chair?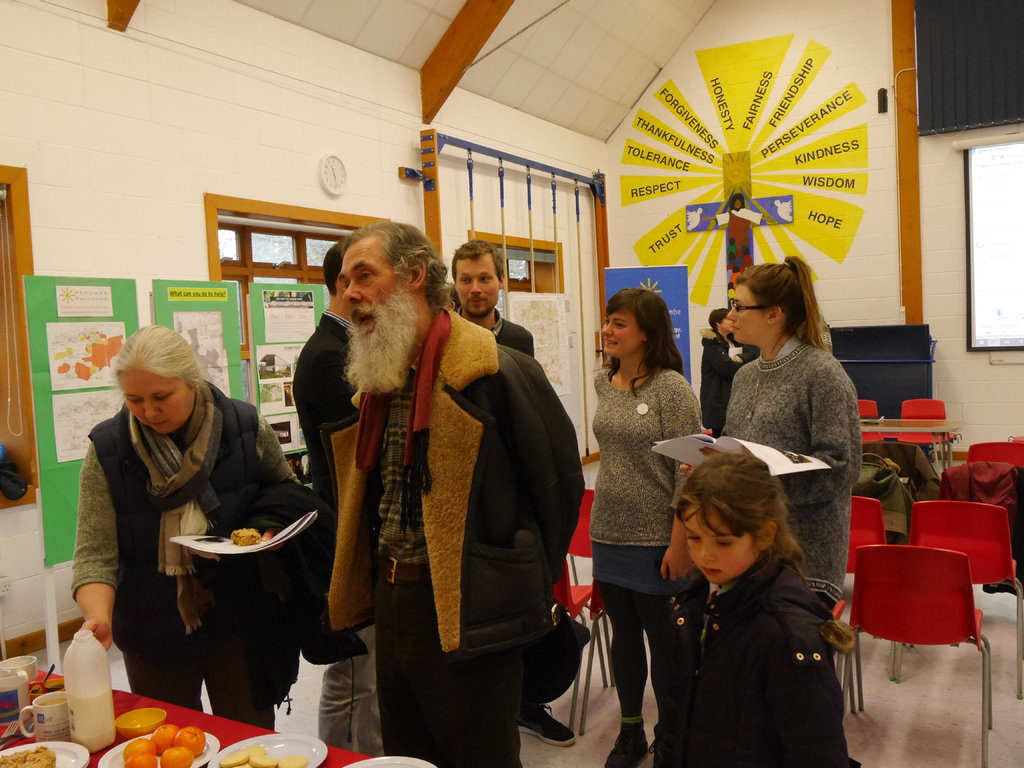
(895,500,1023,701)
